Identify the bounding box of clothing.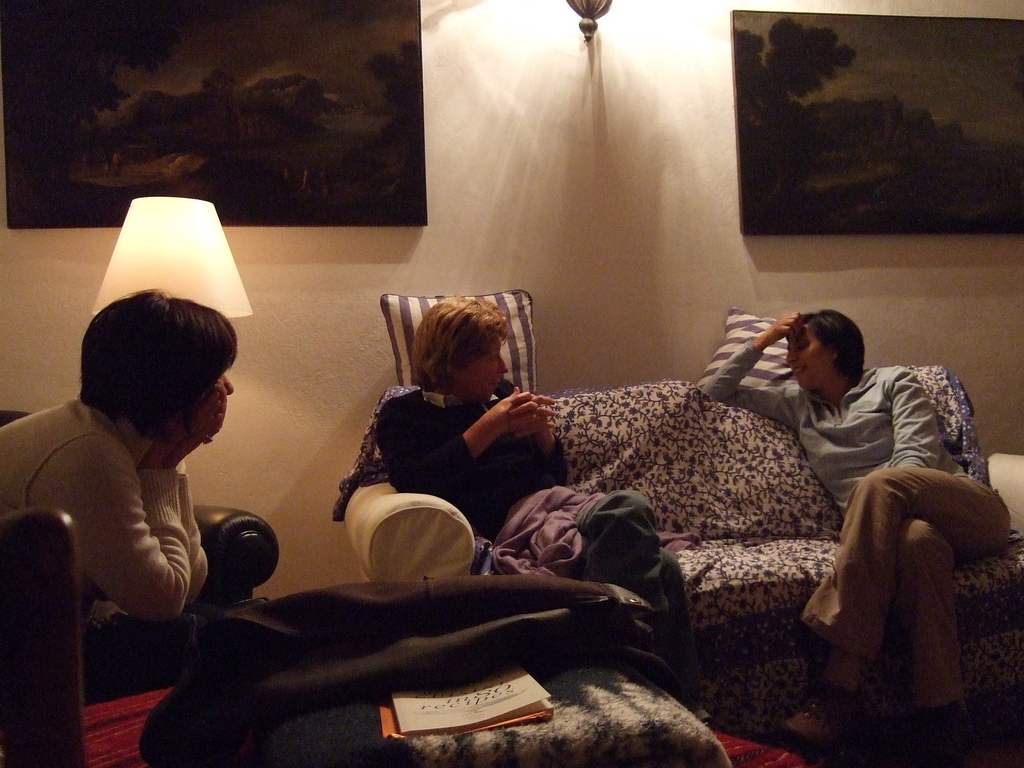
bbox(376, 387, 693, 708).
